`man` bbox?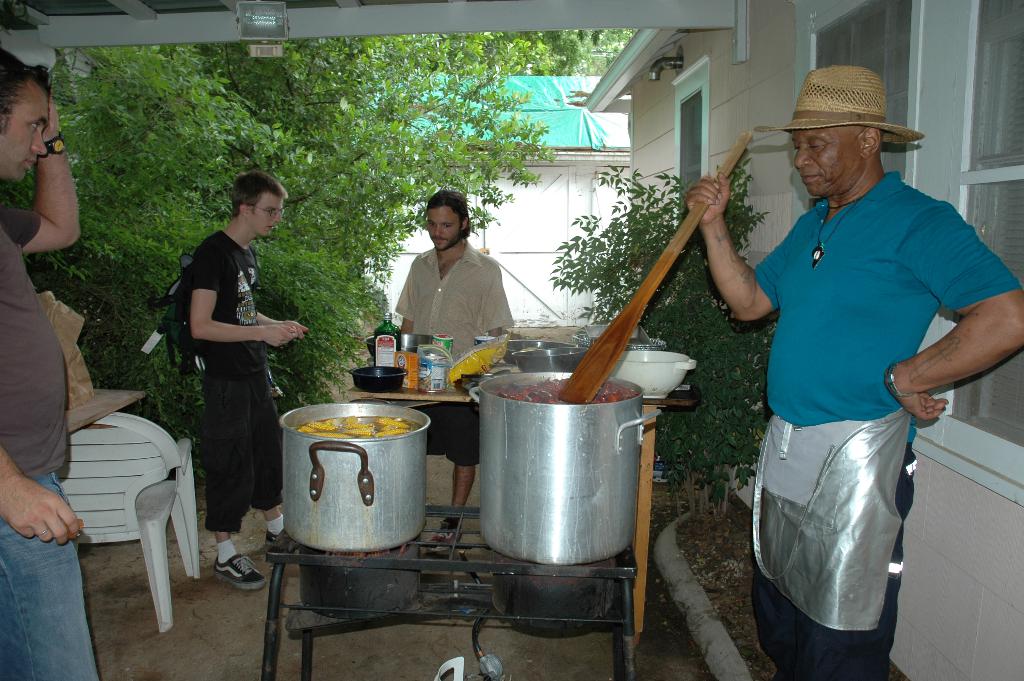
(717,55,985,671)
